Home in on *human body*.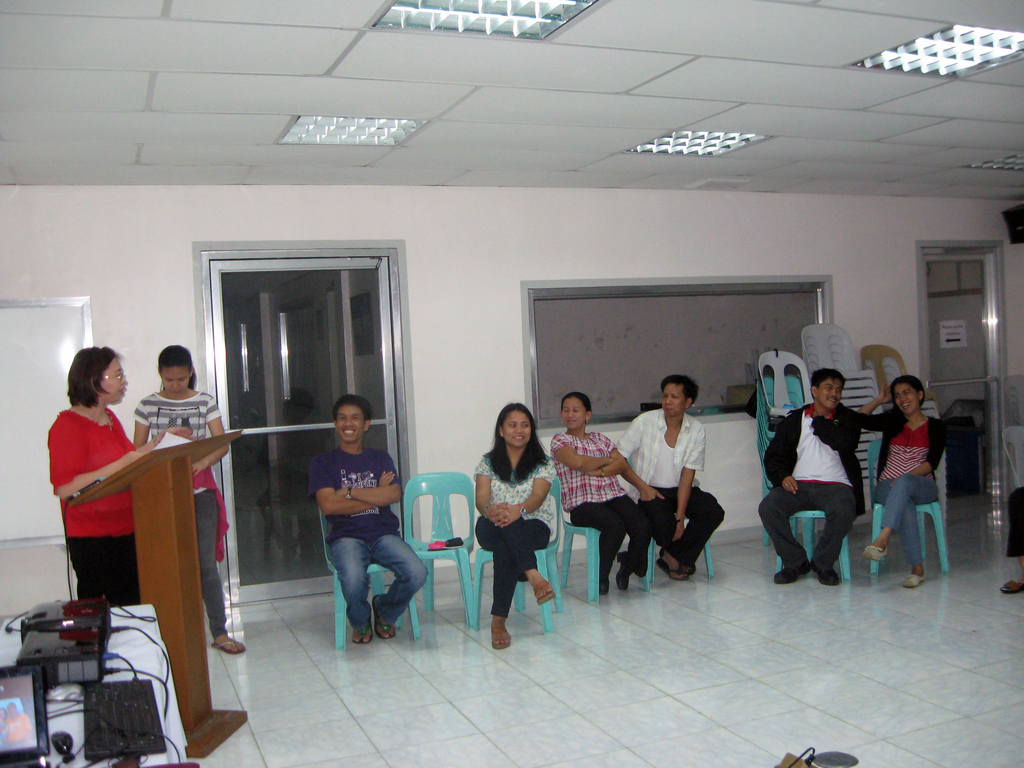
Homed in at (x1=40, y1=340, x2=150, y2=650).
